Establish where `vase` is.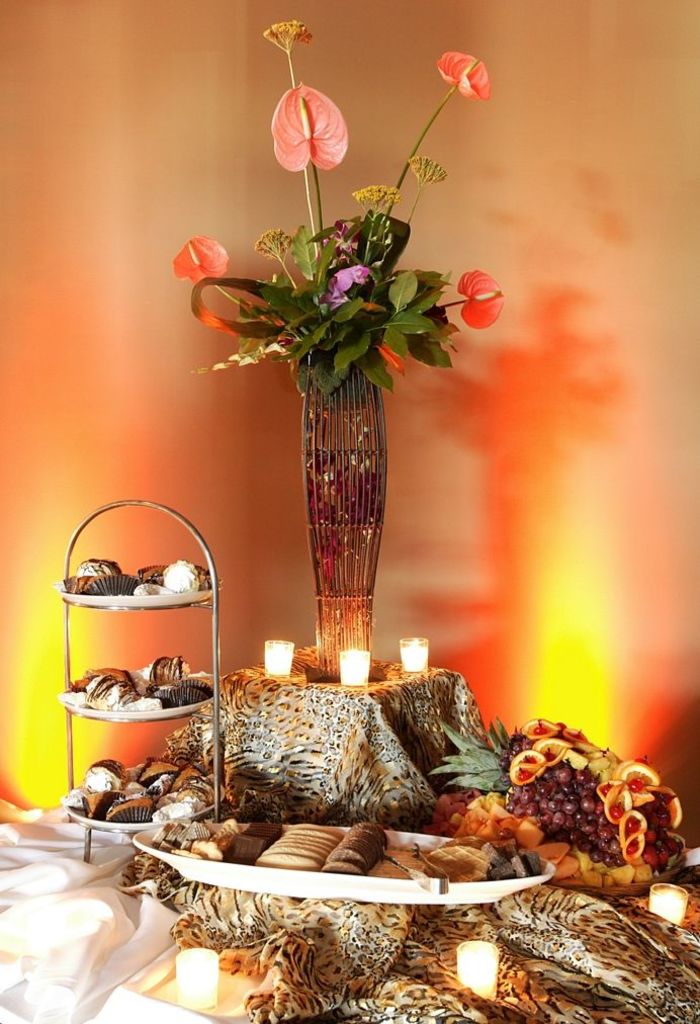
Established at bbox=[300, 370, 388, 680].
